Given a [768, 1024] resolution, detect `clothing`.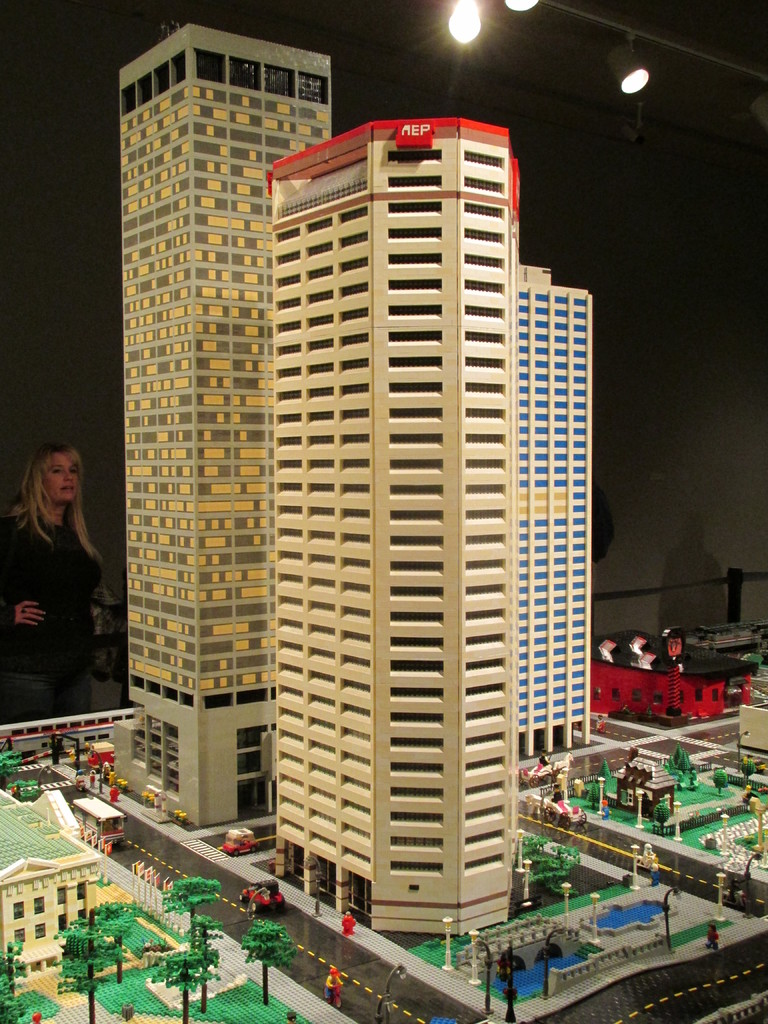
BBox(0, 496, 116, 727).
